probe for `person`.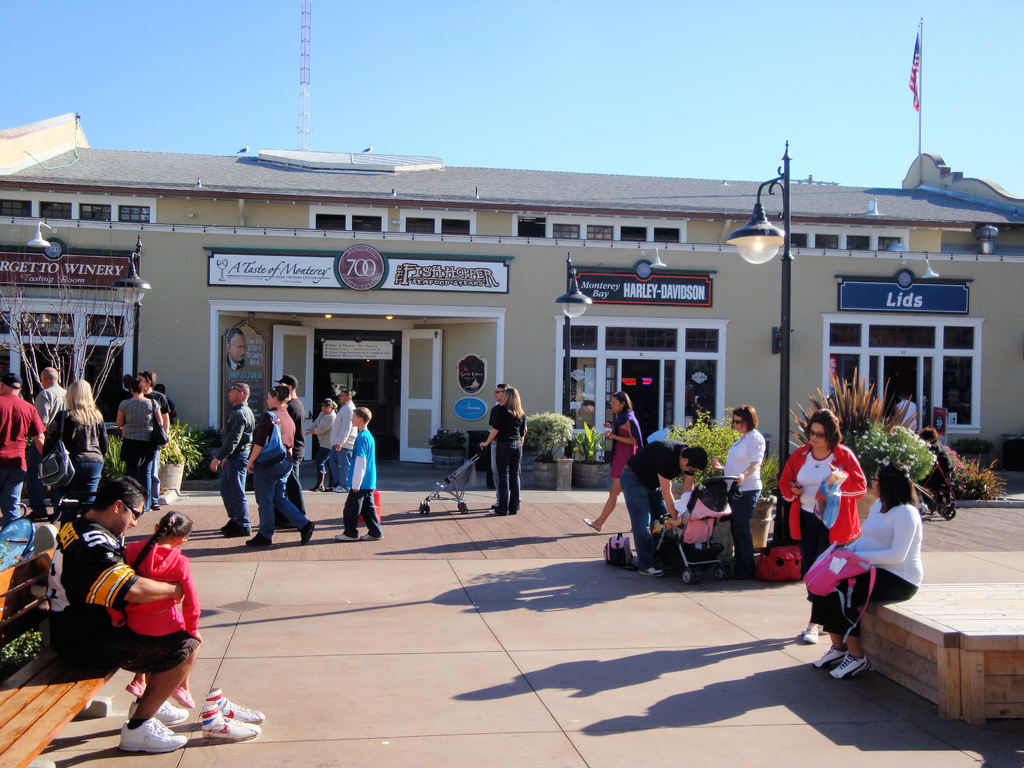
Probe result: [x1=124, y1=511, x2=204, y2=710].
